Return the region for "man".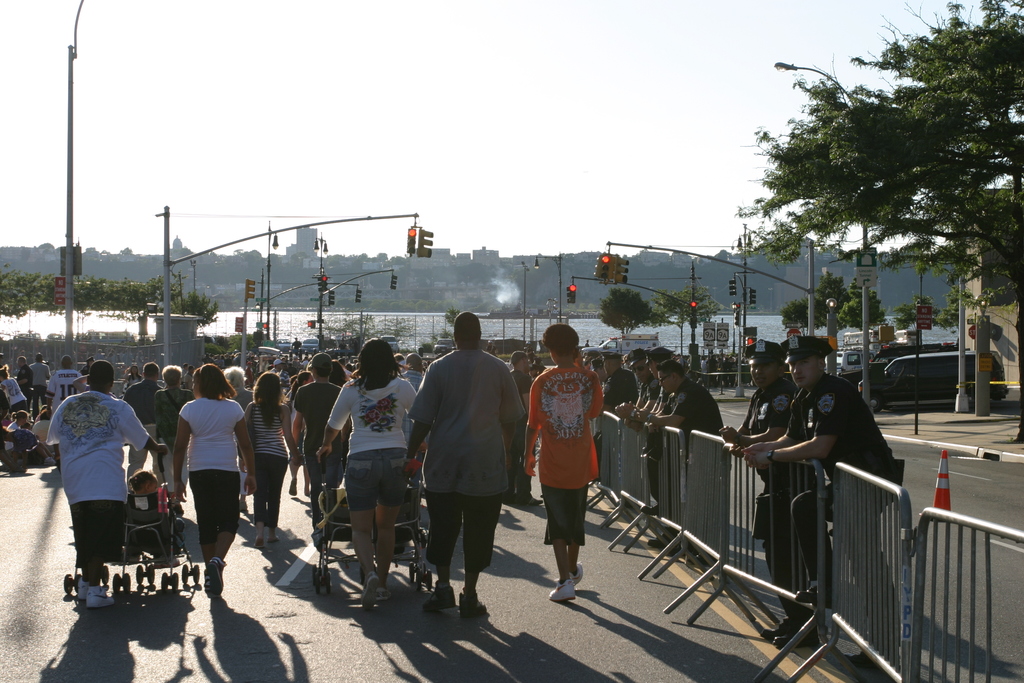
<region>148, 364, 192, 496</region>.
